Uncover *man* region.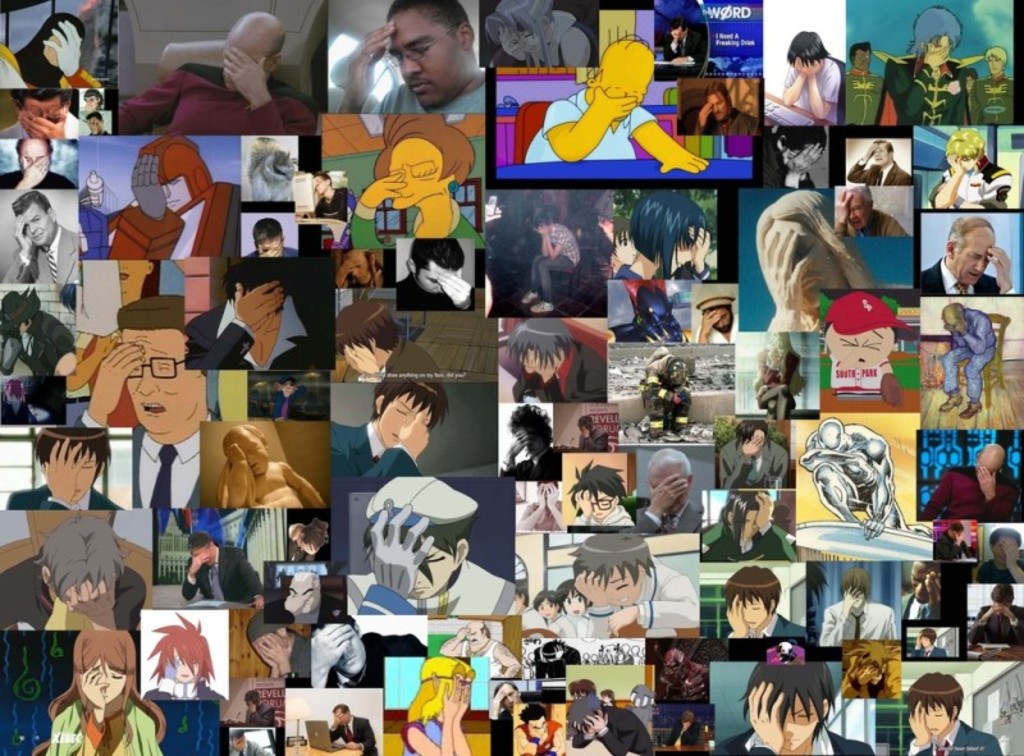
Uncovered: detection(522, 215, 576, 313).
